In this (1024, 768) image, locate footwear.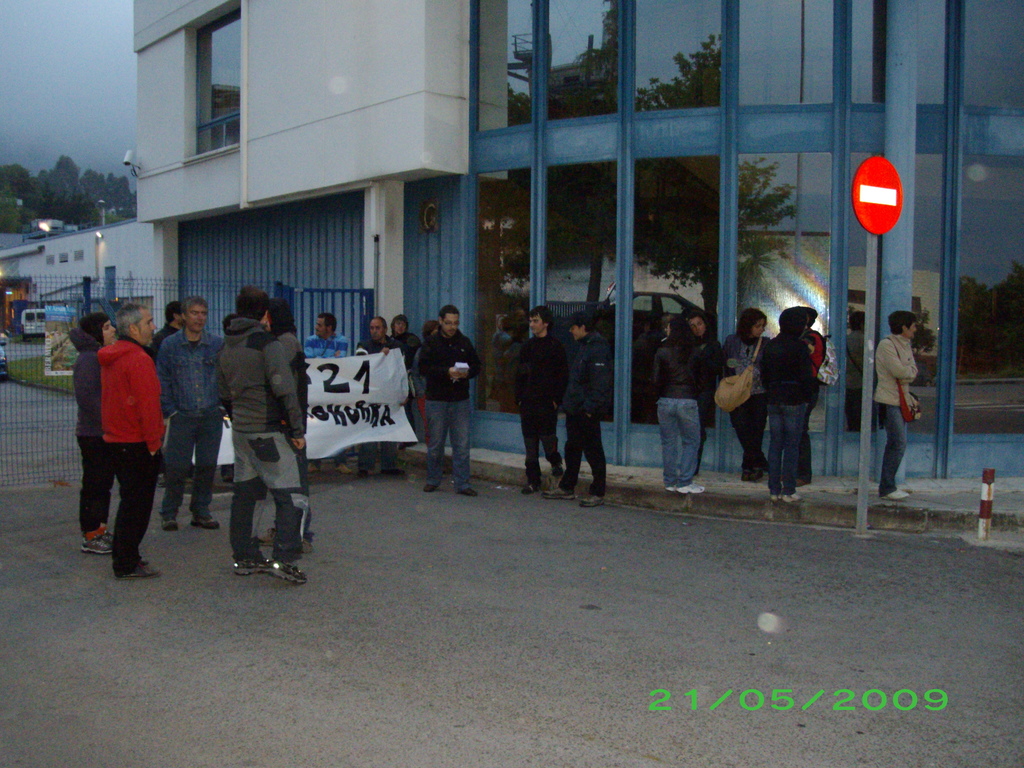
Bounding box: x1=294 y1=535 x2=316 y2=557.
